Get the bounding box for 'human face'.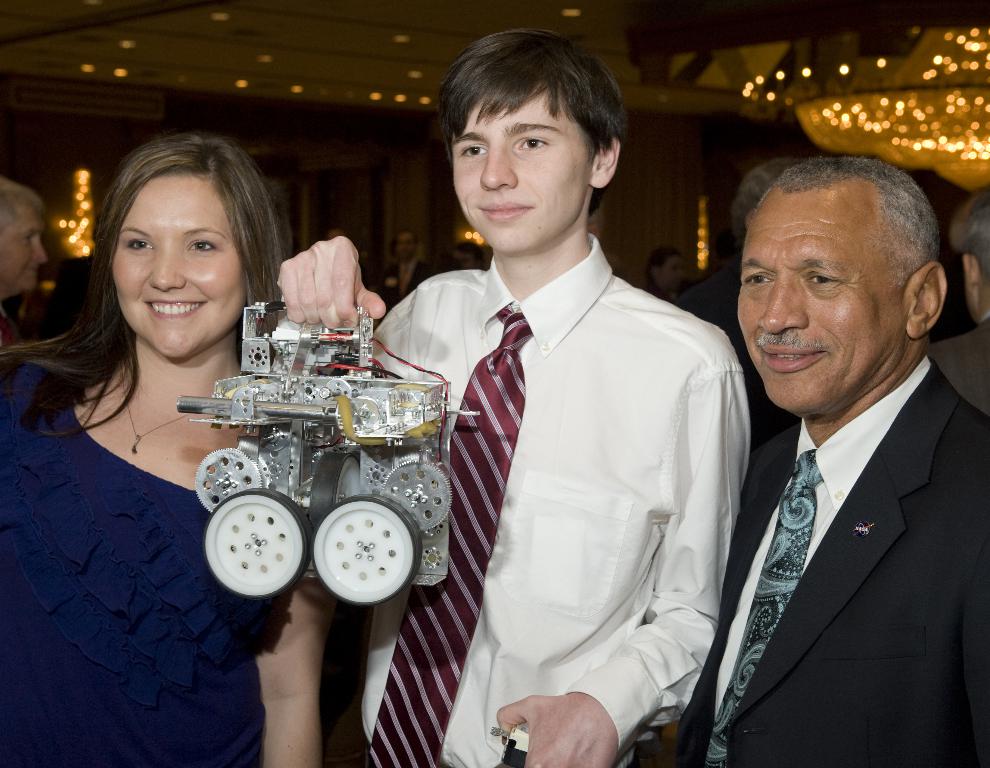
bbox(1, 206, 47, 290).
